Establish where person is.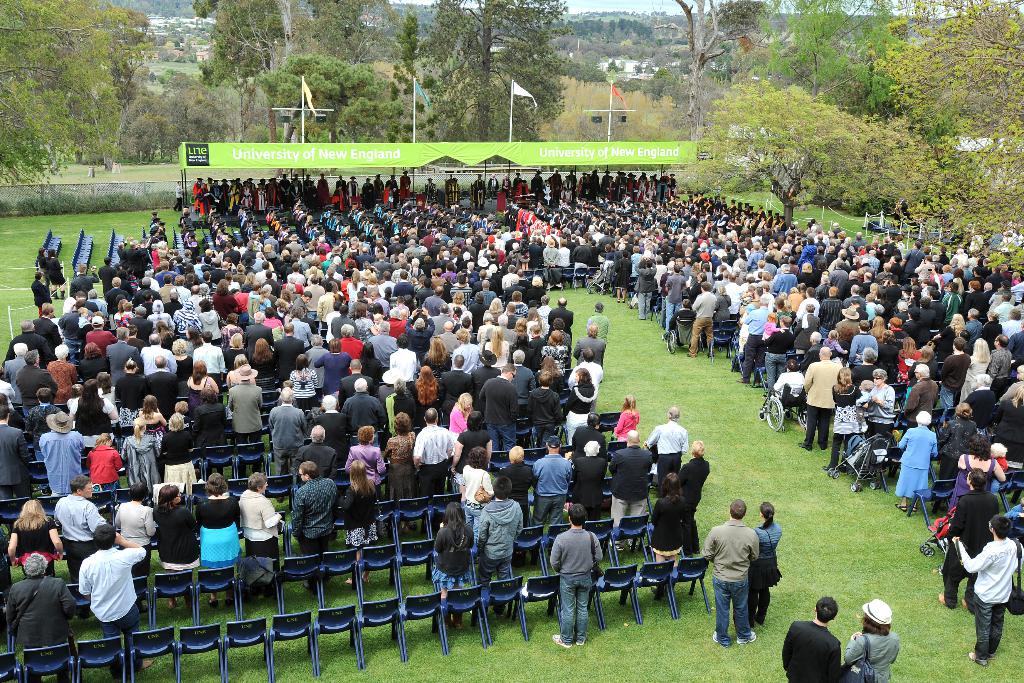
Established at 897/403/938/517.
